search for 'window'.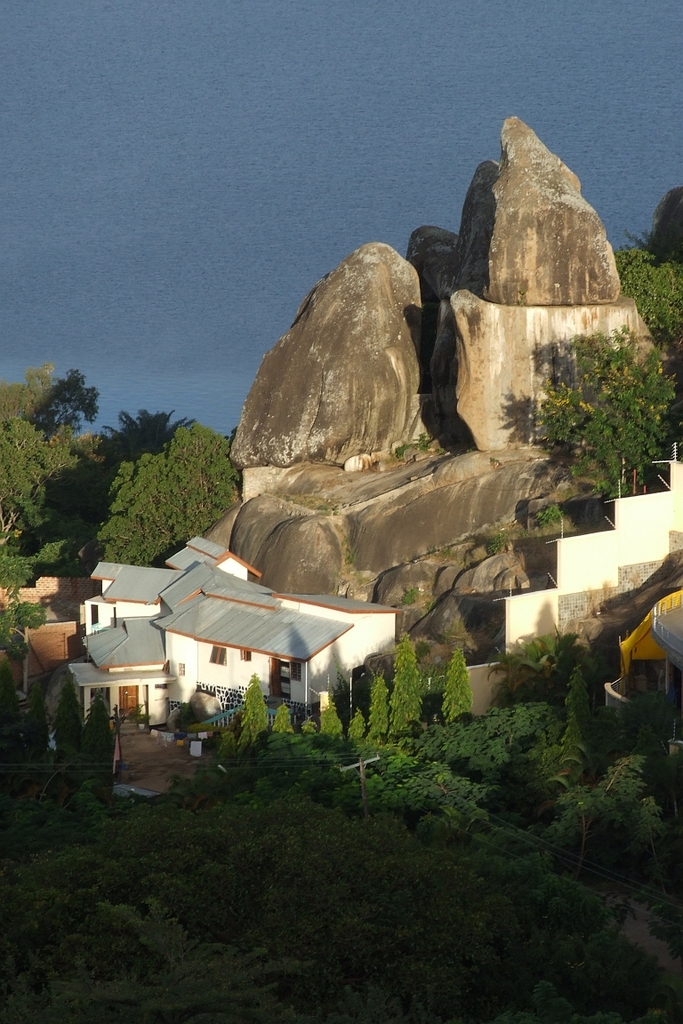
Found at left=179, top=663, right=186, bottom=677.
